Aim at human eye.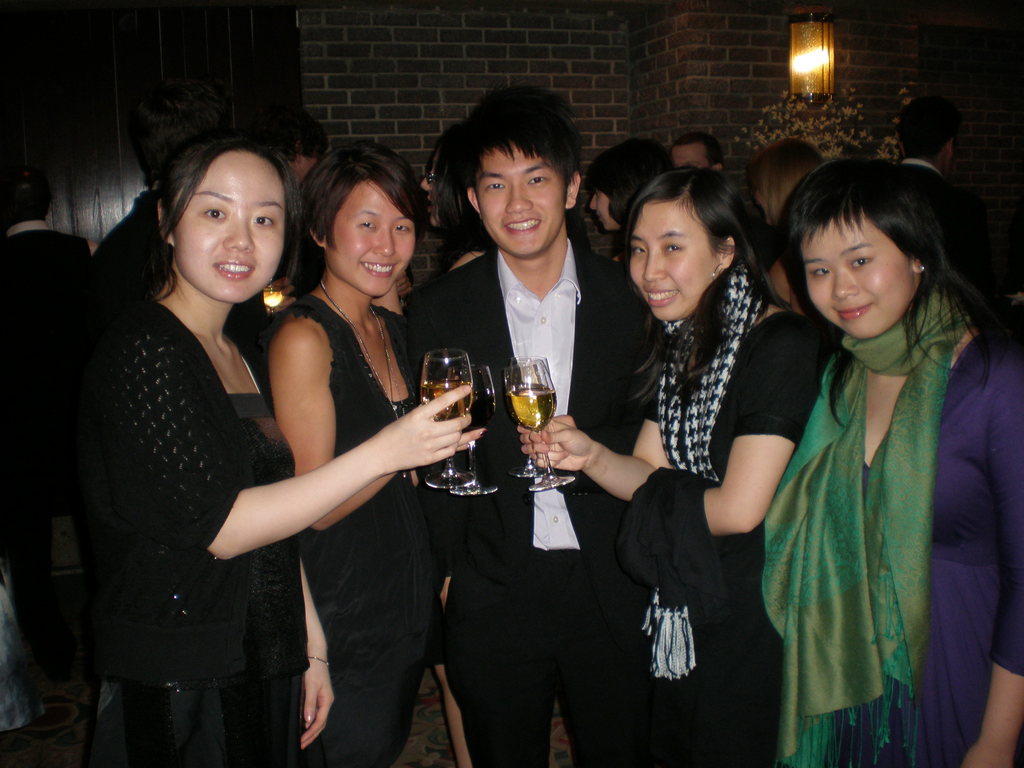
Aimed at box=[486, 179, 508, 191].
